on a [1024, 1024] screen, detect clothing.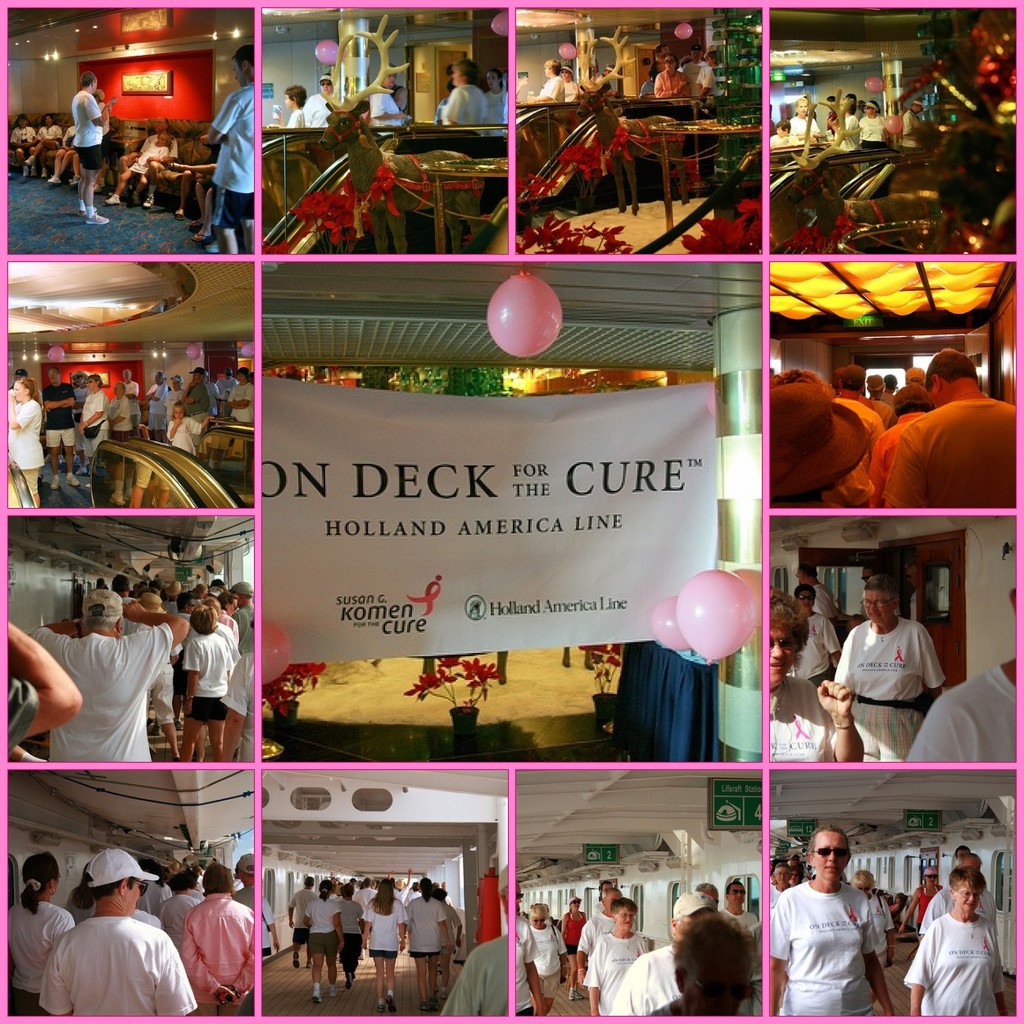
bbox=(34, 918, 204, 1017).
